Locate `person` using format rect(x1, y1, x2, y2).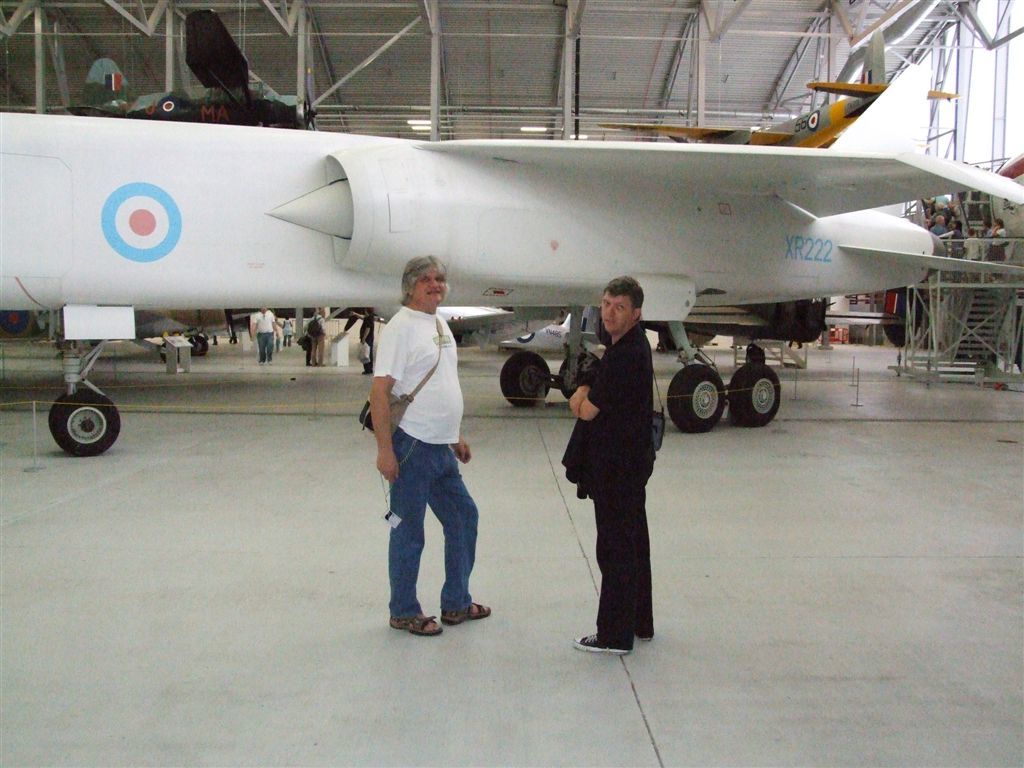
rect(566, 247, 675, 665).
